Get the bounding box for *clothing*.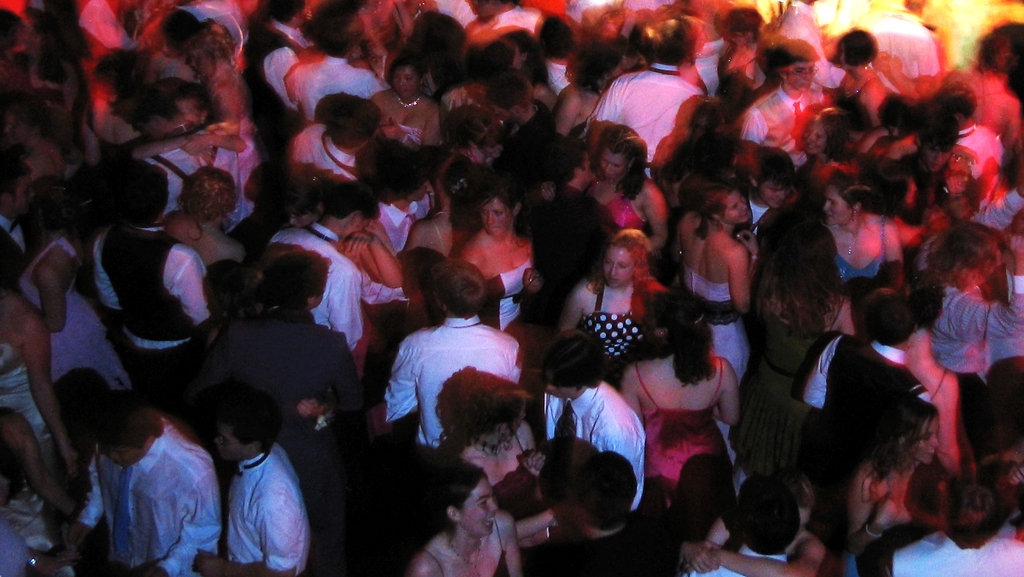
l=584, t=56, r=708, b=172.
